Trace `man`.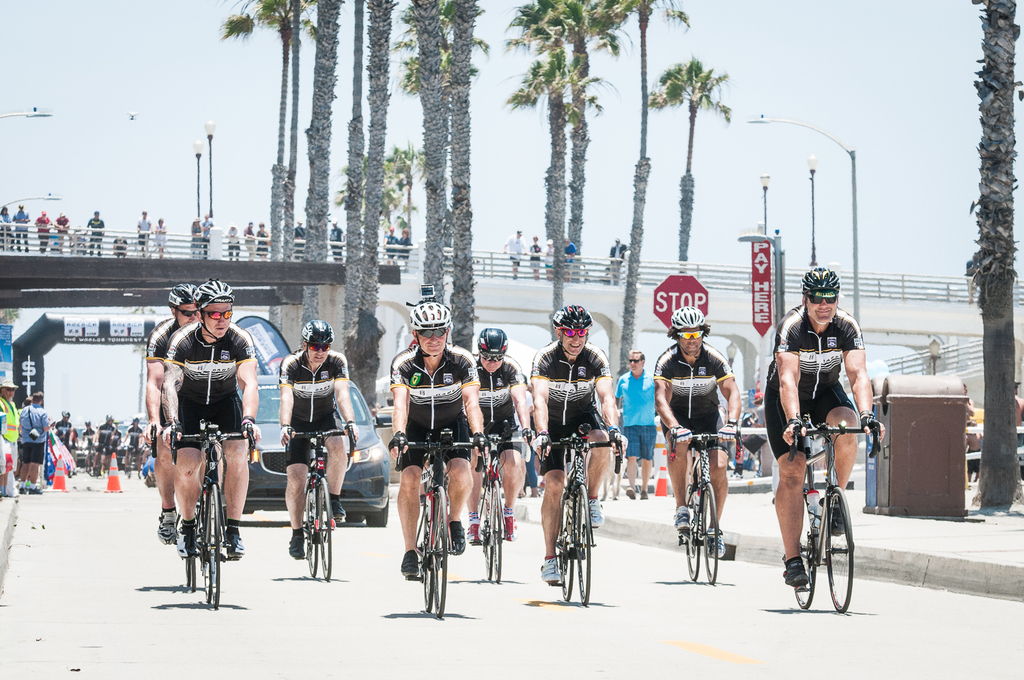
Traced to 86:210:104:253.
